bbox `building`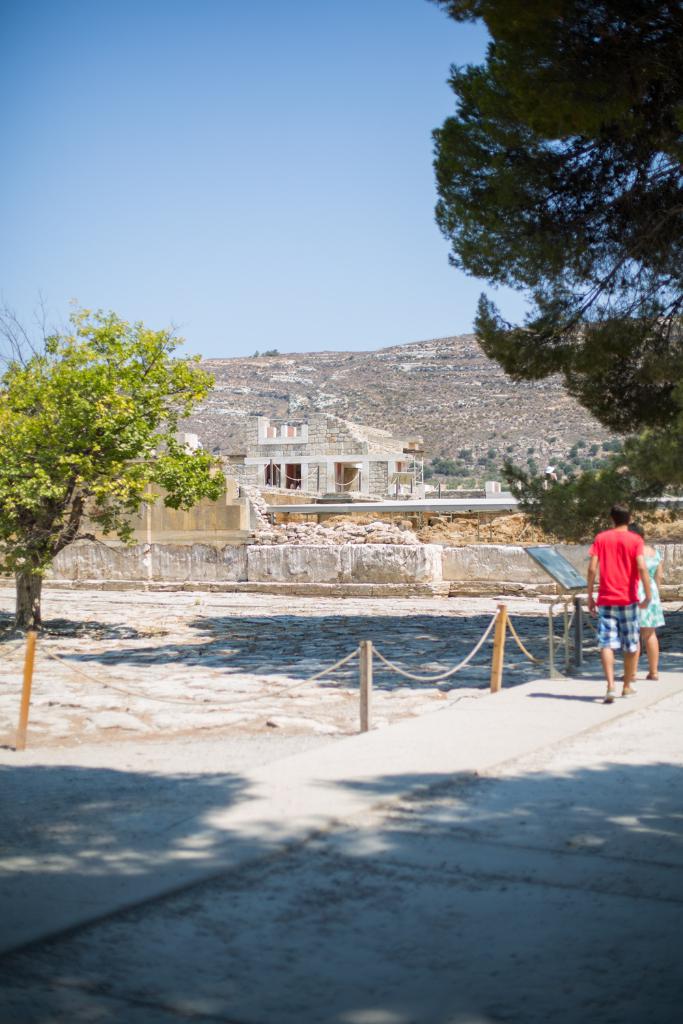
249/412/430/509
